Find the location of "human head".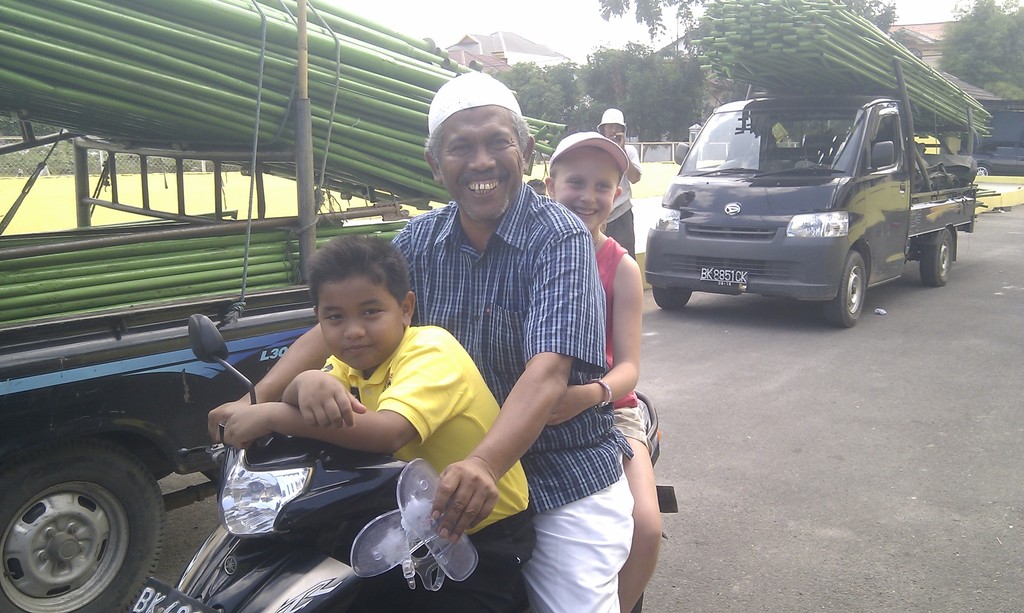
Location: select_region(422, 73, 539, 228).
